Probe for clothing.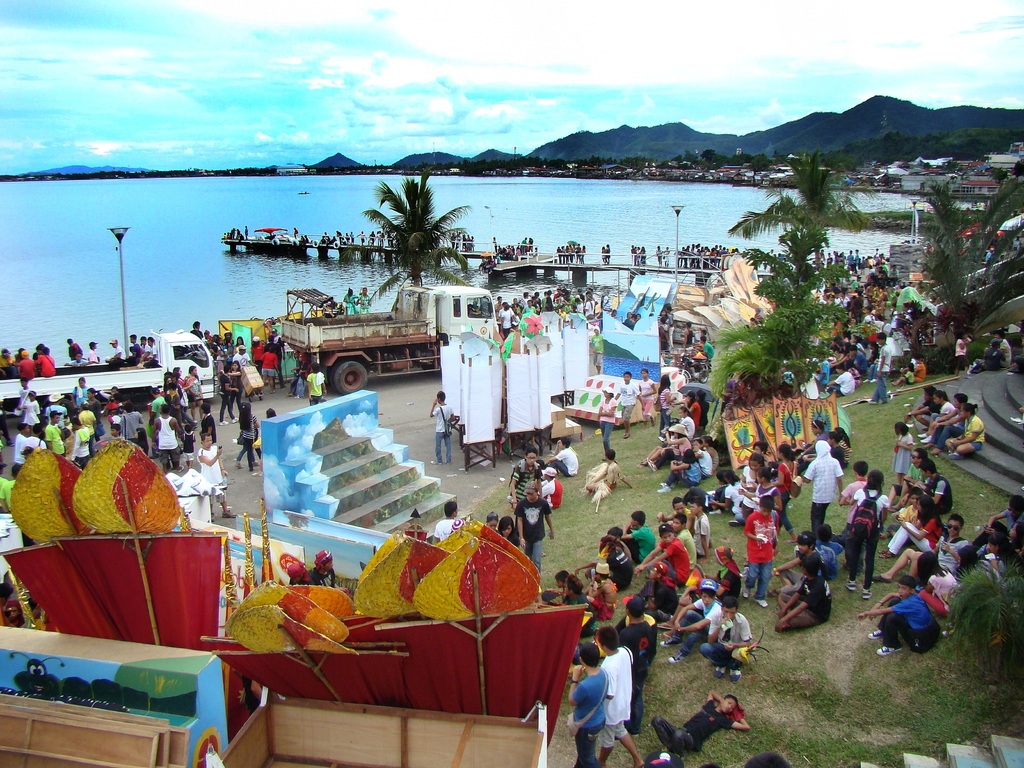
Probe result: <region>566, 672, 605, 767</region>.
